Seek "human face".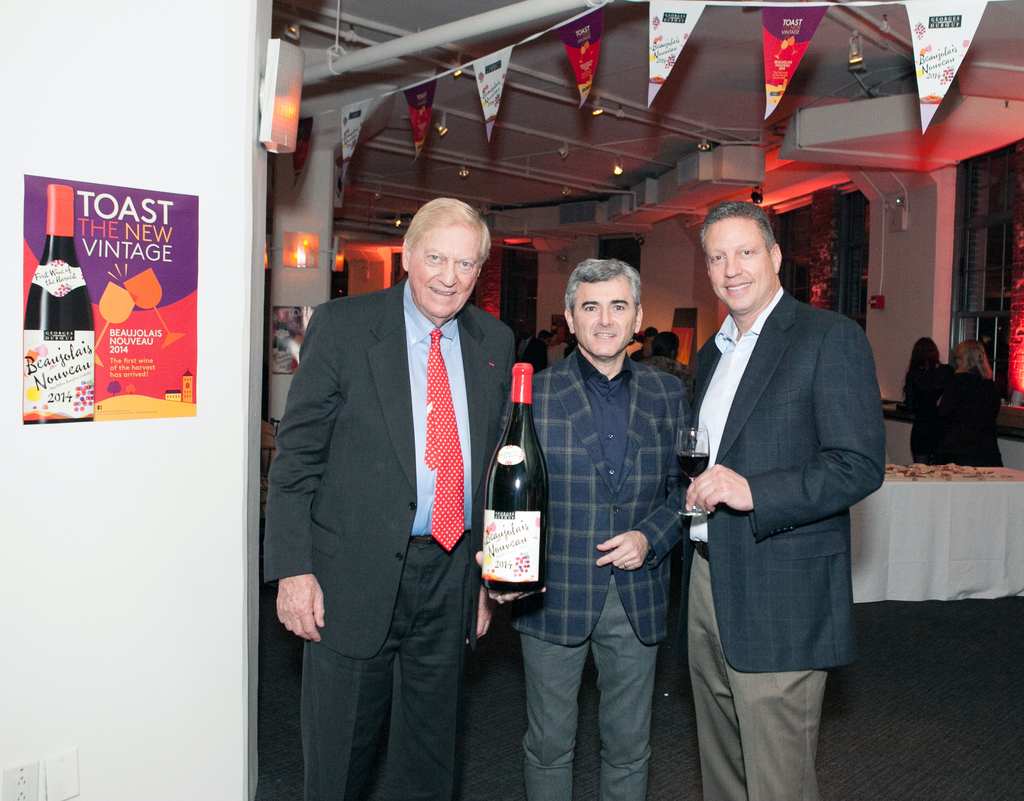
x1=572, y1=269, x2=638, y2=356.
